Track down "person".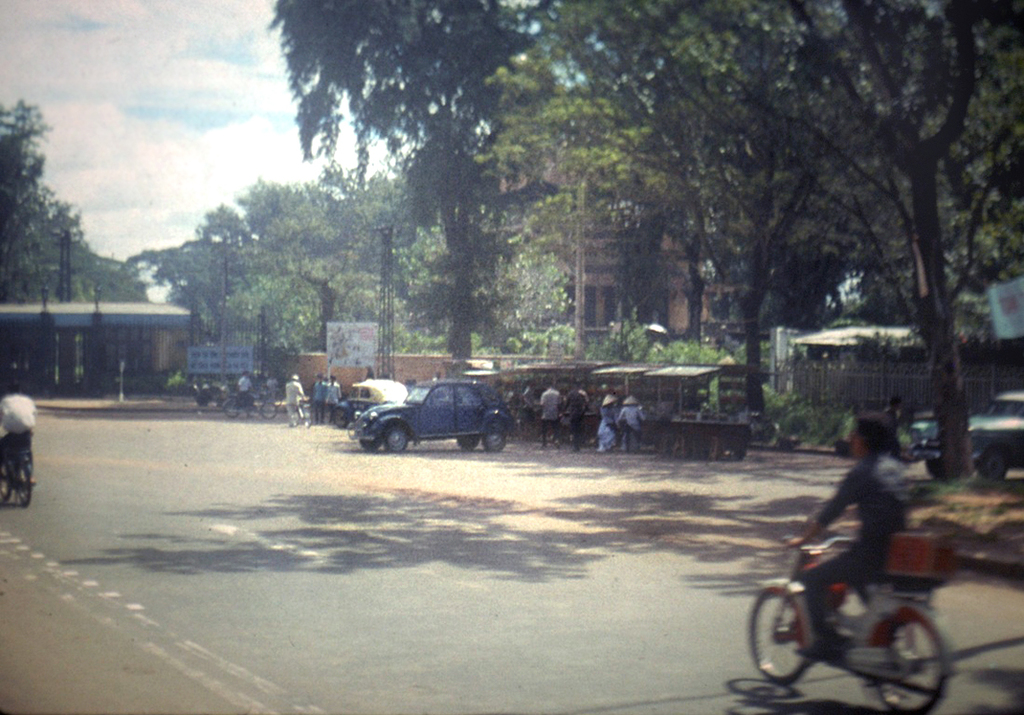
Tracked to crop(573, 383, 600, 450).
